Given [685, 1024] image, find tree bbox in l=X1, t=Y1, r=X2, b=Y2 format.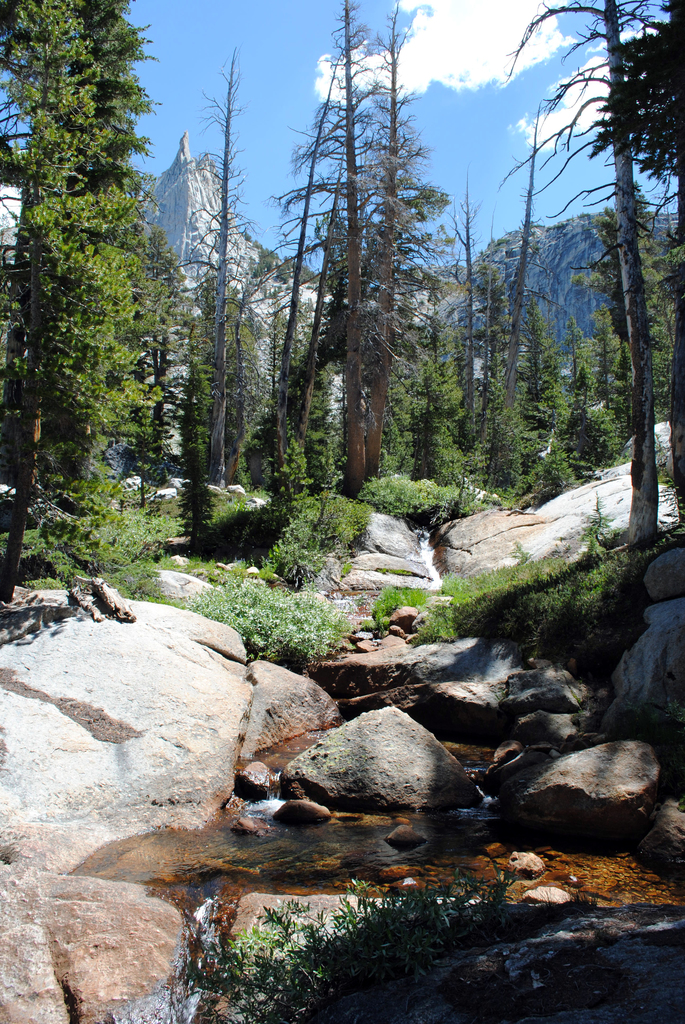
l=484, t=104, r=543, b=502.
